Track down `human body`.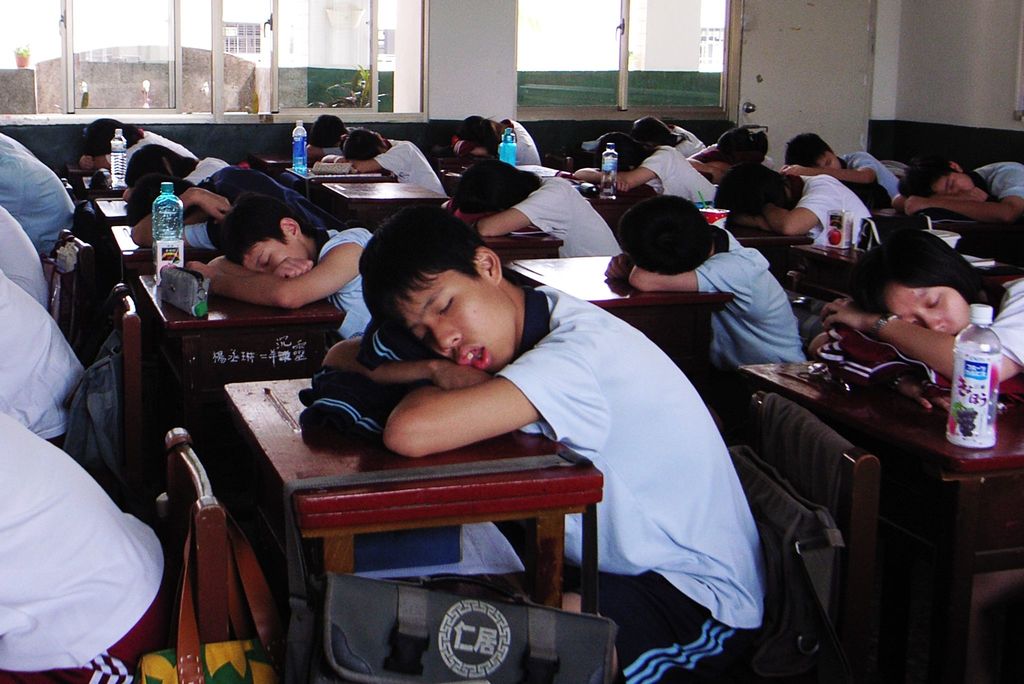
Tracked to (left=463, top=174, right=624, bottom=257).
